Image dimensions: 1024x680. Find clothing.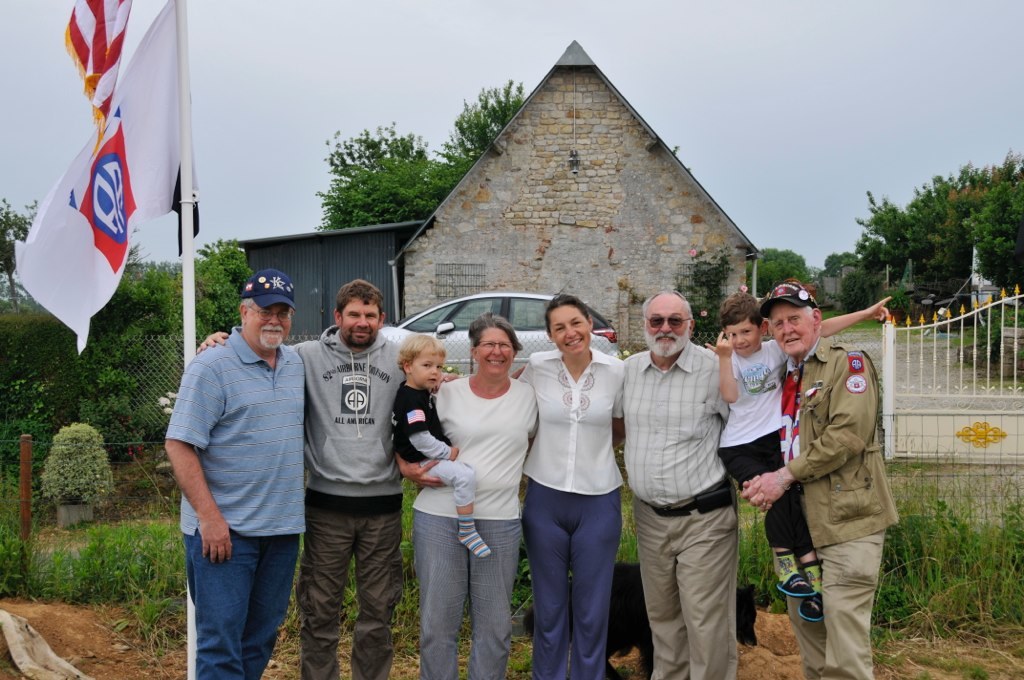
<bbox>286, 323, 408, 679</bbox>.
